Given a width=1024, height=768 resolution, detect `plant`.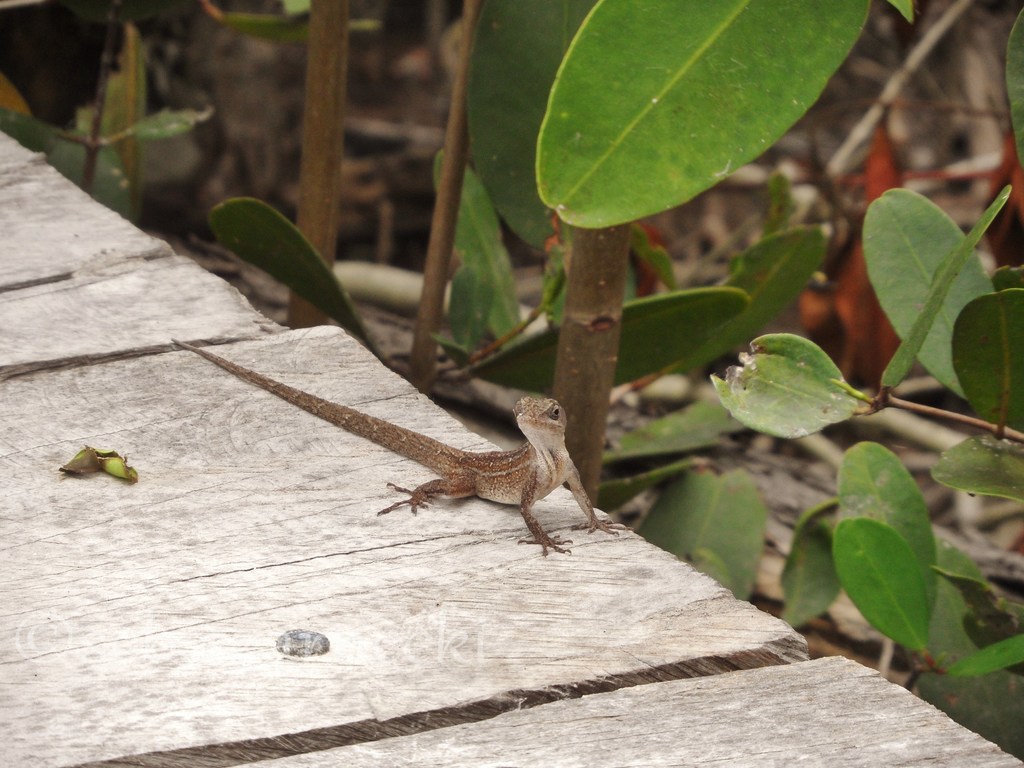
0 0 396 371.
